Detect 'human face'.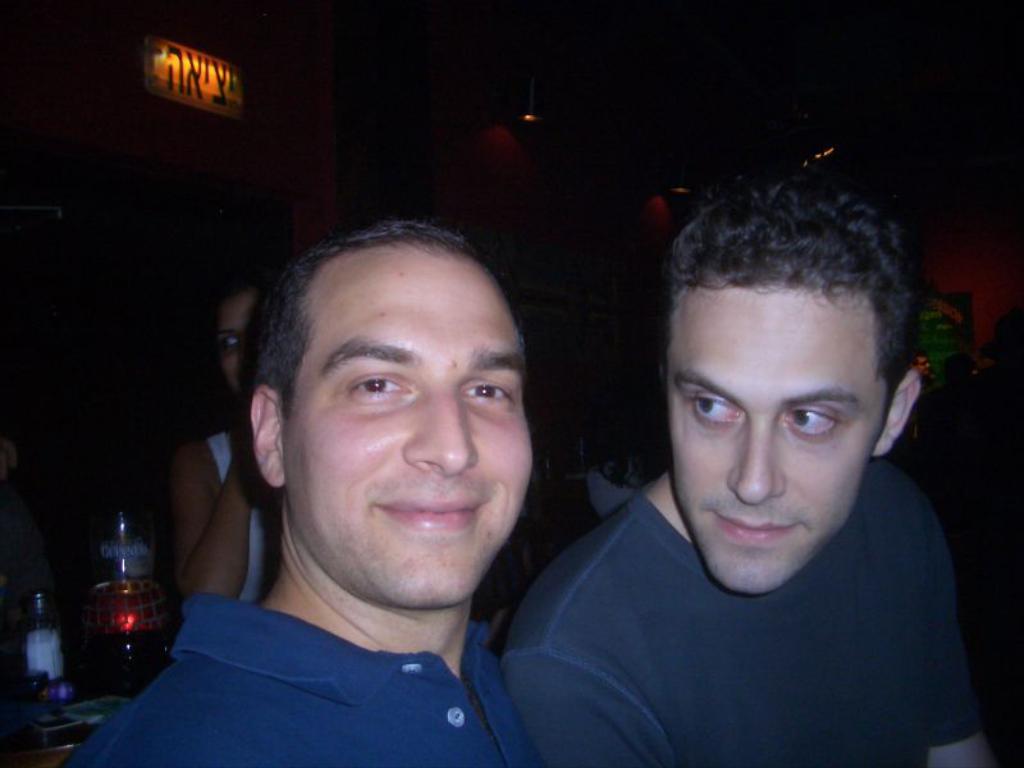
Detected at 275:248:532:608.
